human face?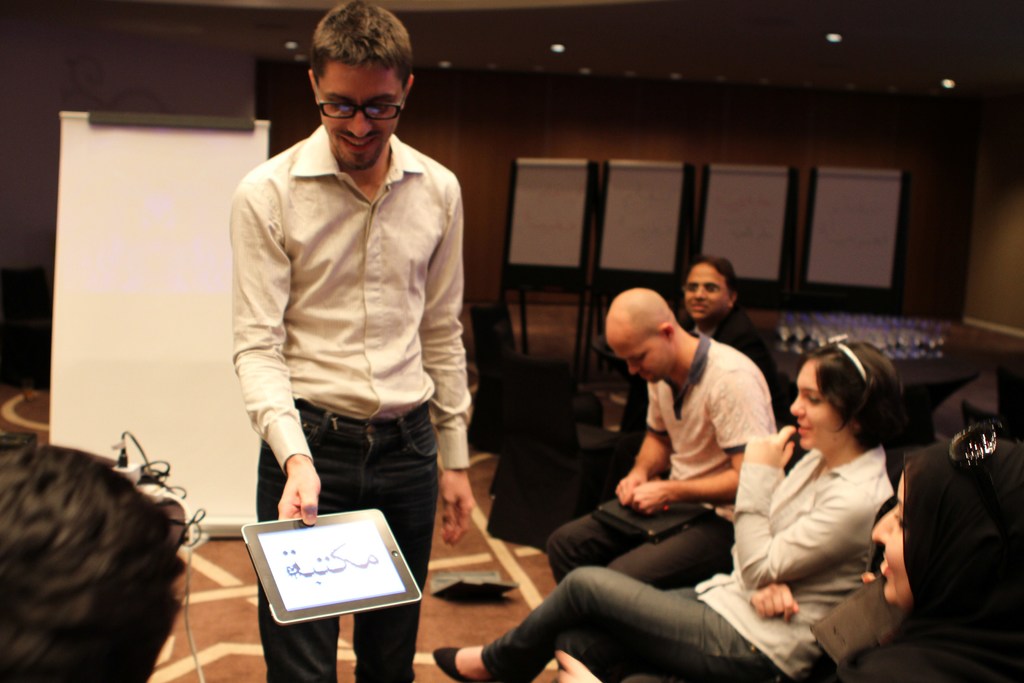
box=[320, 57, 399, 169]
